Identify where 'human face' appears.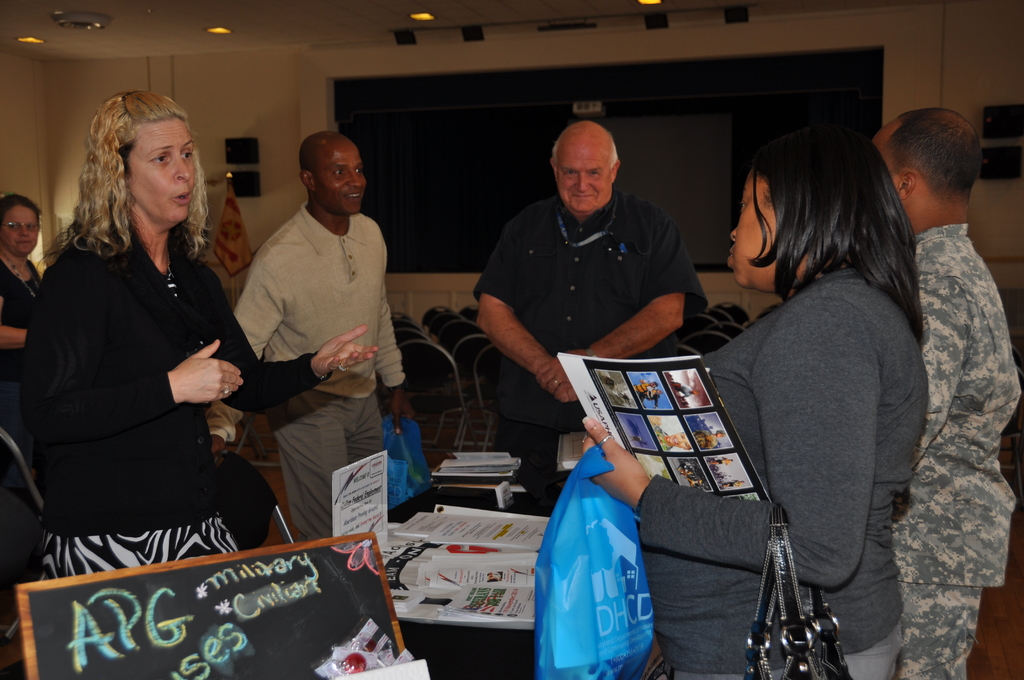
Appears at <bbox>552, 133, 612, 211</bbox>.
